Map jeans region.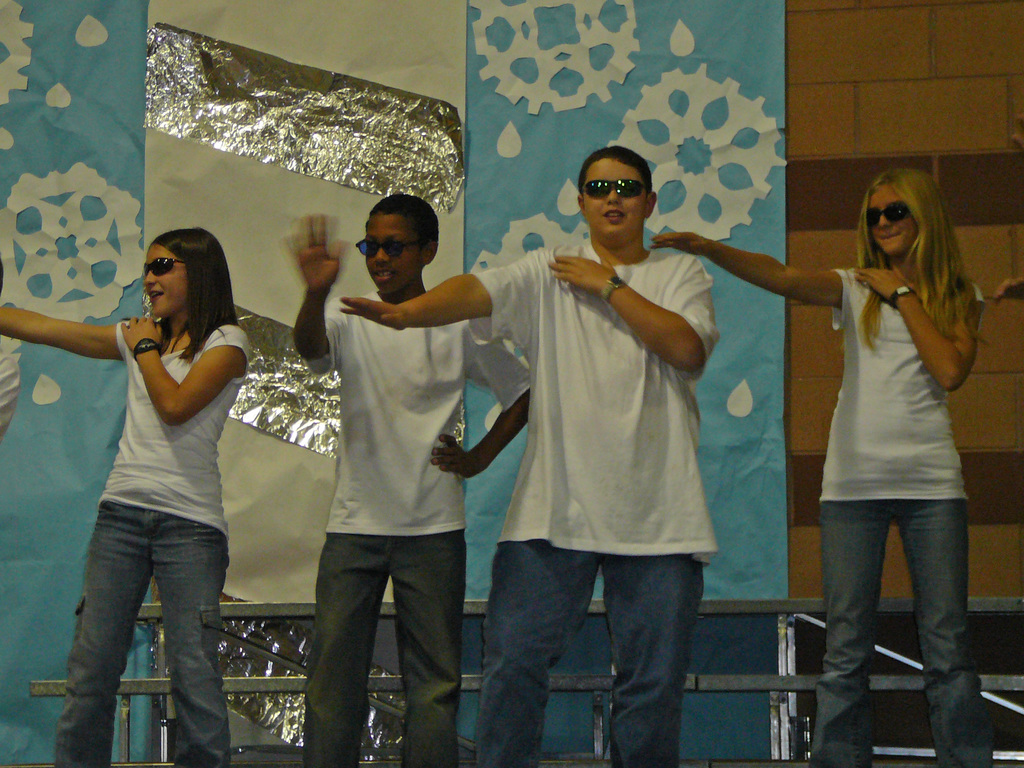
Mapped to (left=474, top=541, right=703, bottom=767).
